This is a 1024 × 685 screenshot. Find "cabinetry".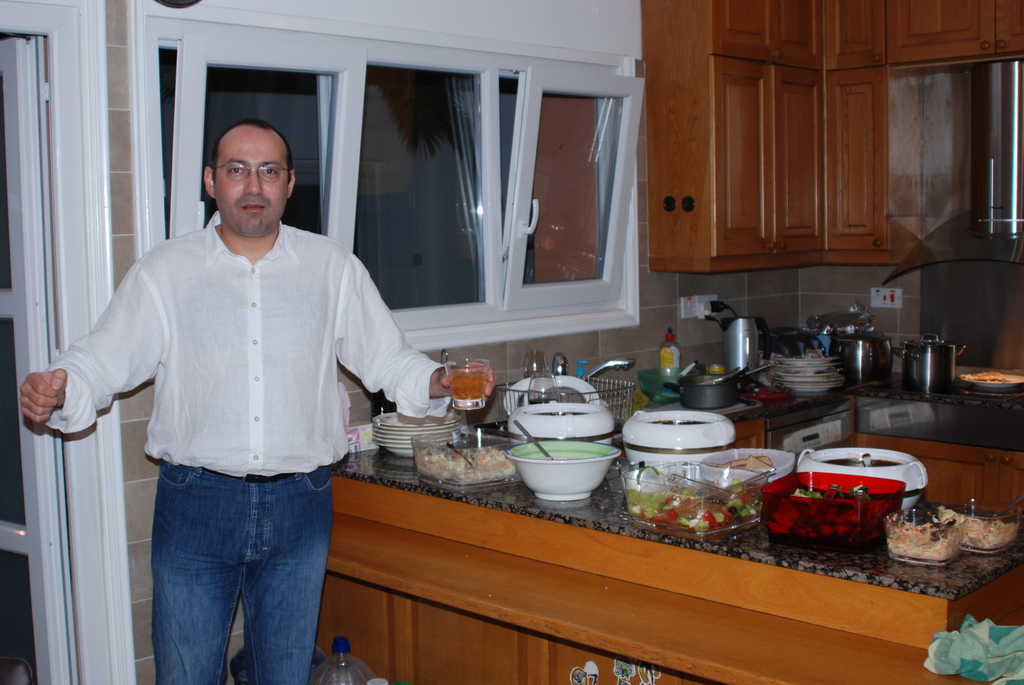
Bounding box: detection(300, 463, 1023, 684).
